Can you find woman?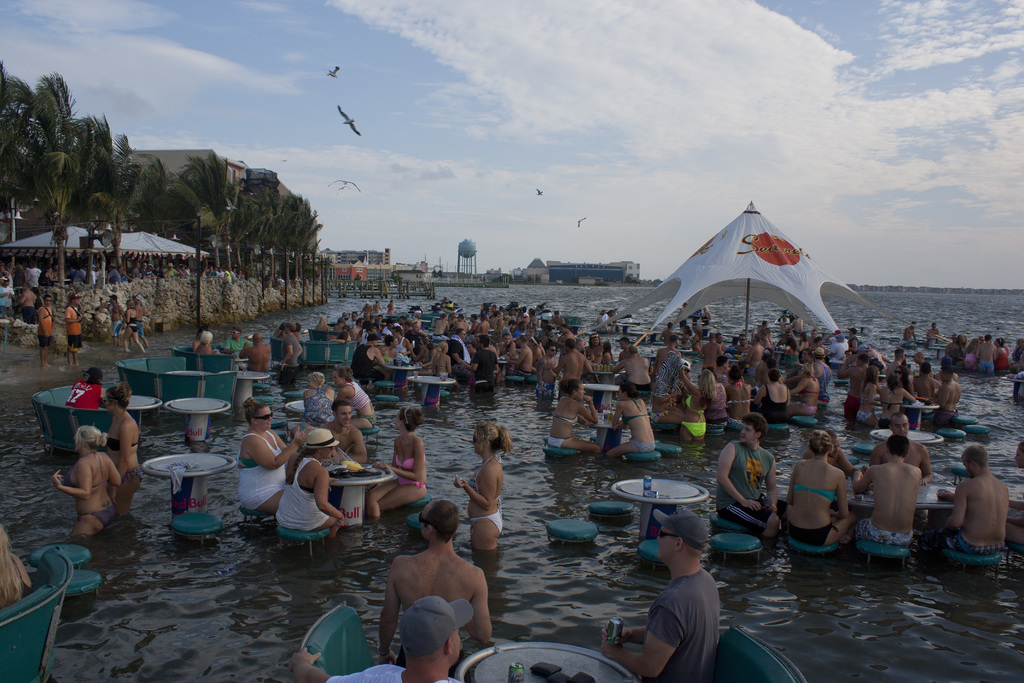
Yes, bounding box: crop(965, 338, 980, 371).
